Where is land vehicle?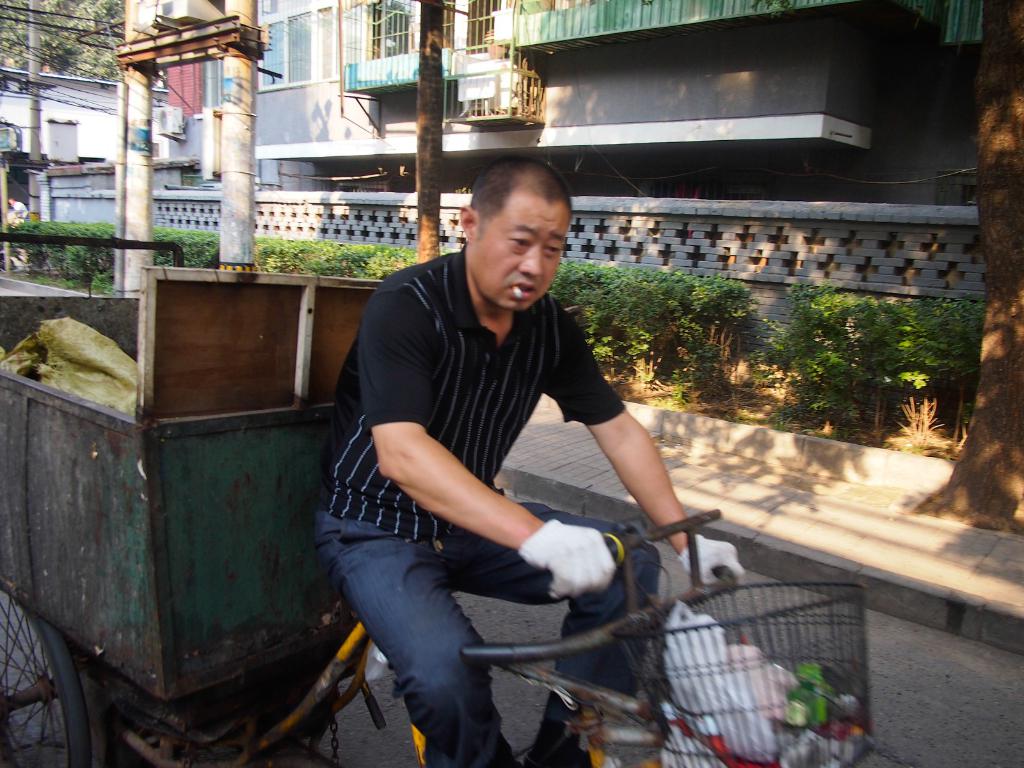
[0, 230, 876, 767].
